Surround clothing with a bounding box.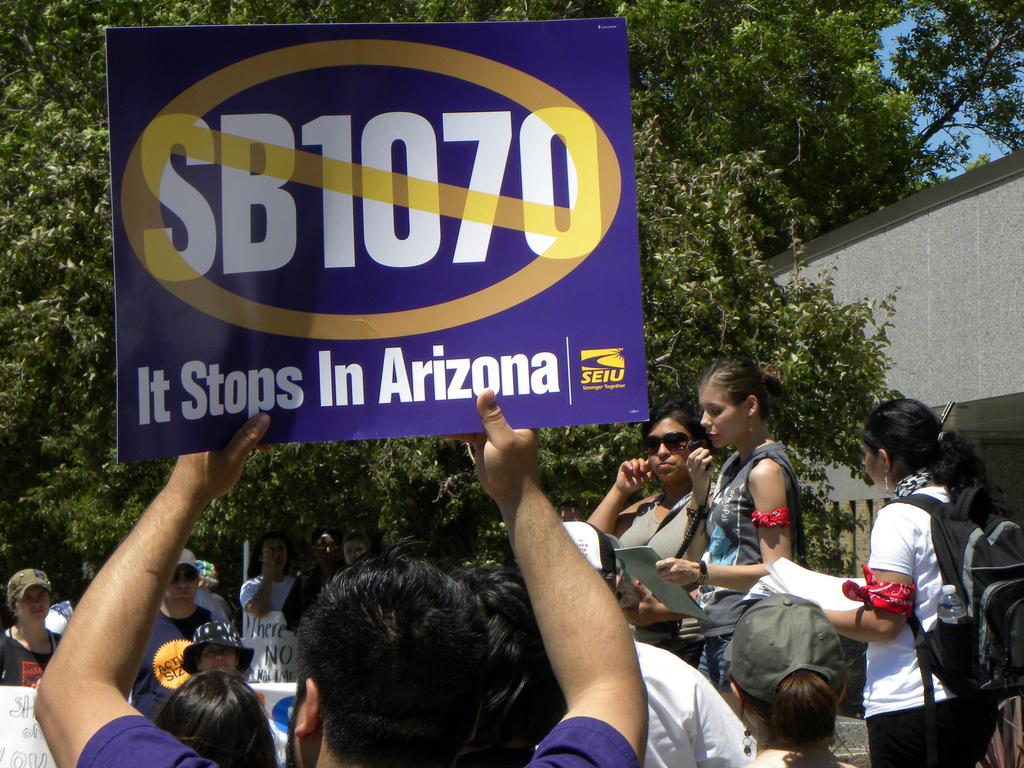
left=195, top=590, right=230, bottom=621.
